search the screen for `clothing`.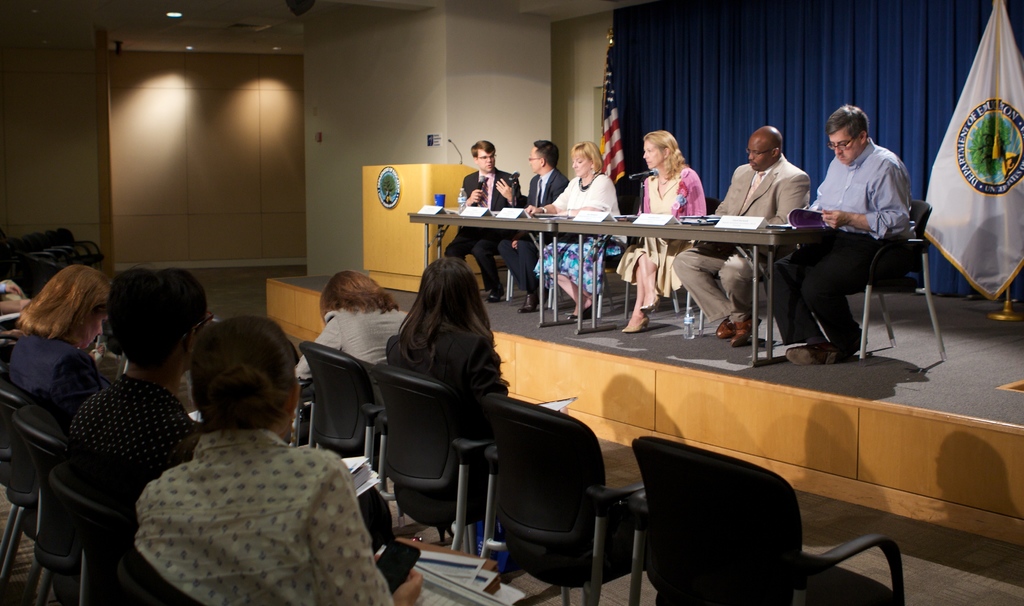
Found at BBox(0, 279, 28, 299).
